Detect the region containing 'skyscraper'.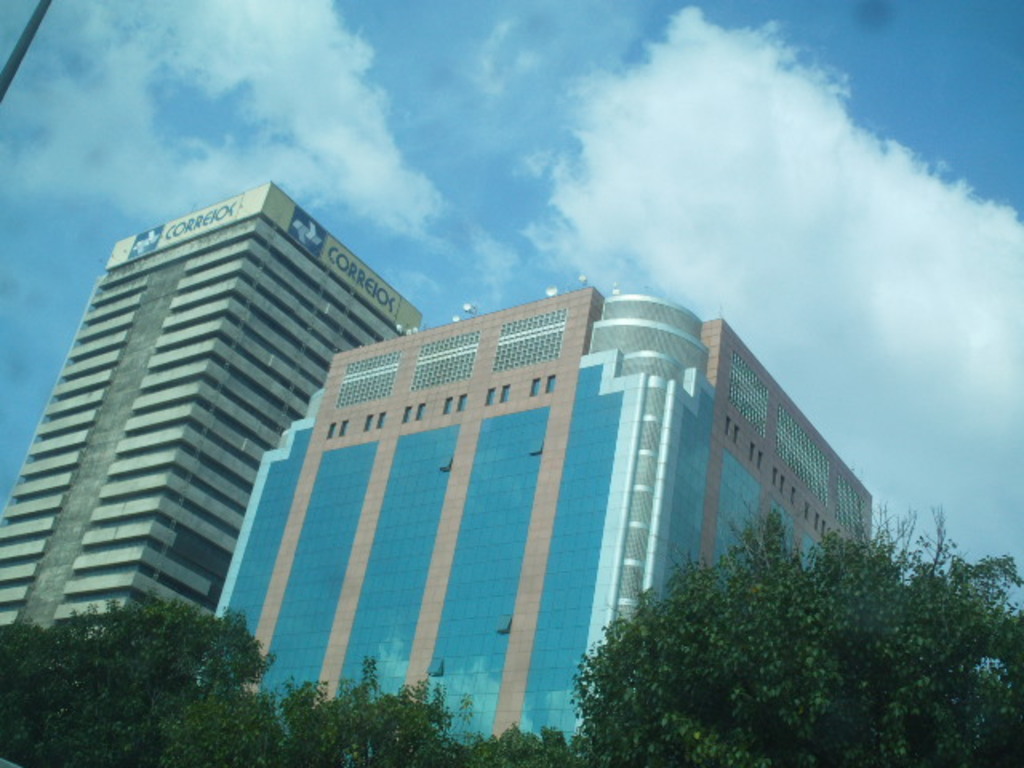
x1=2, y1=200, x2=395, y2=669.
